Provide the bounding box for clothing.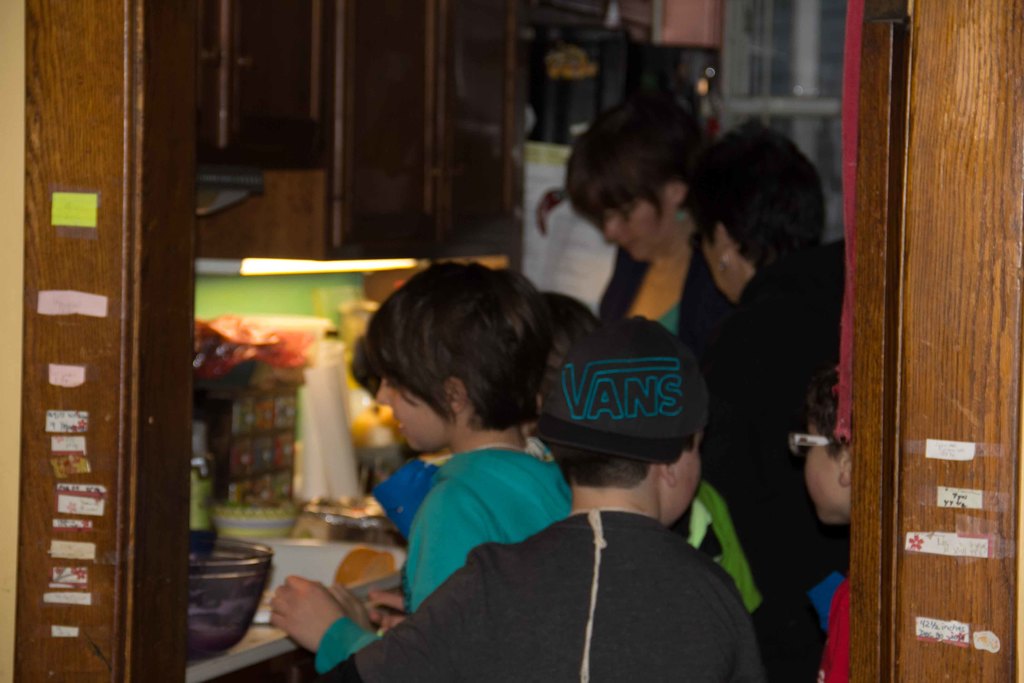
Rect(317, 504, 774, 682).
